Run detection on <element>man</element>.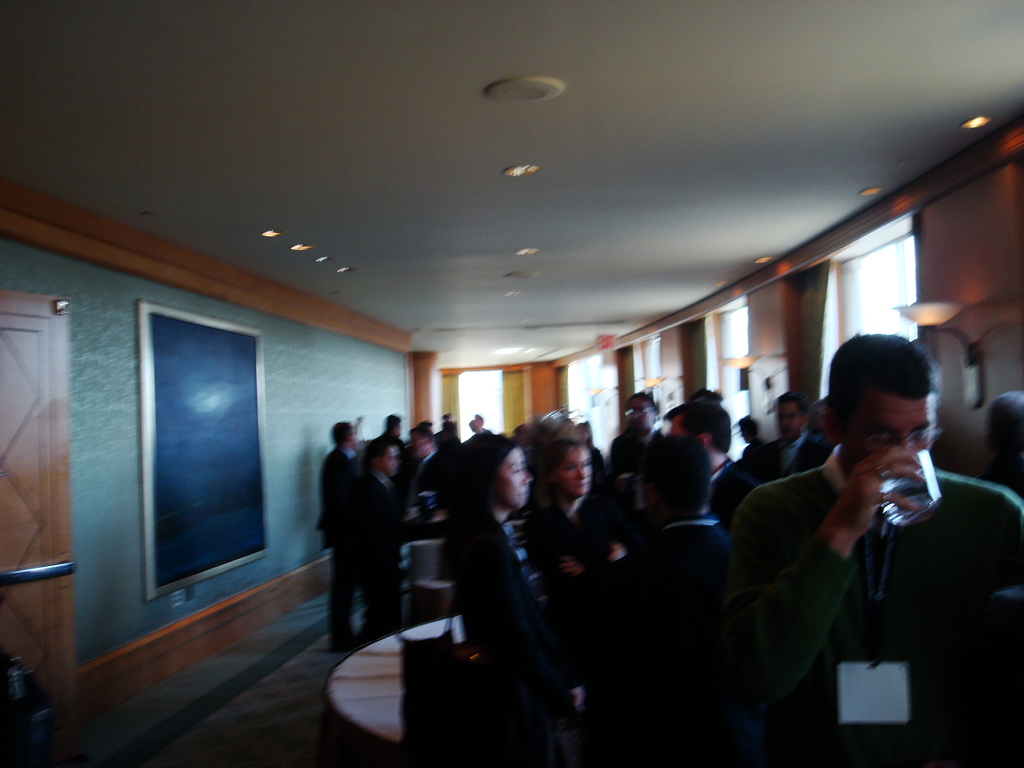
Result: (350, 436, 408, 652).
